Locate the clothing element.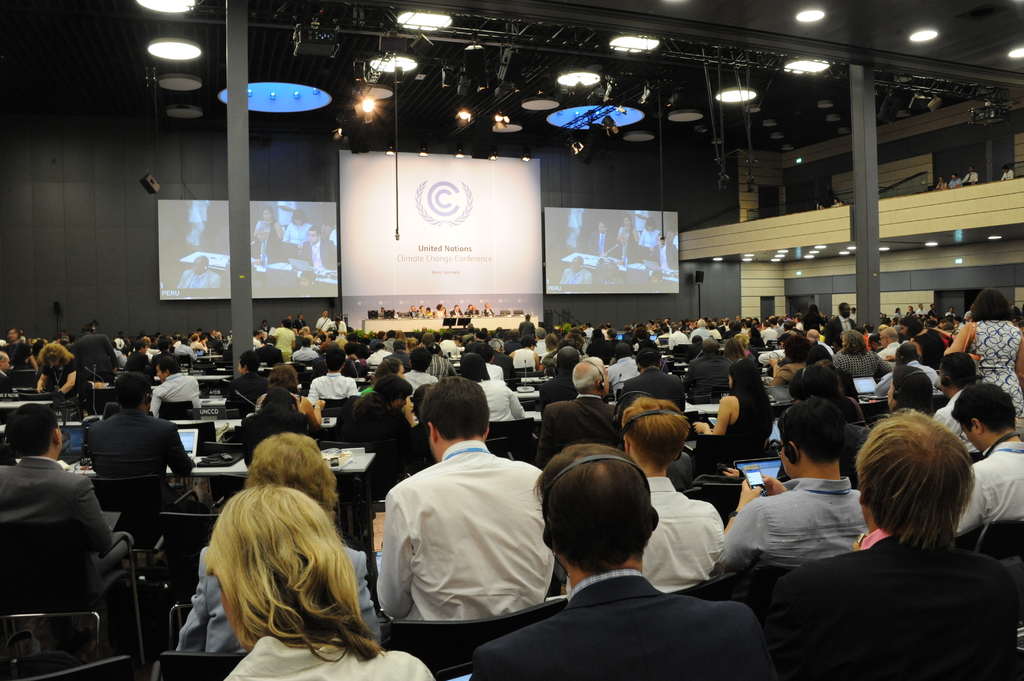
Element bbox: BBox(485, 362, 500, 379).
